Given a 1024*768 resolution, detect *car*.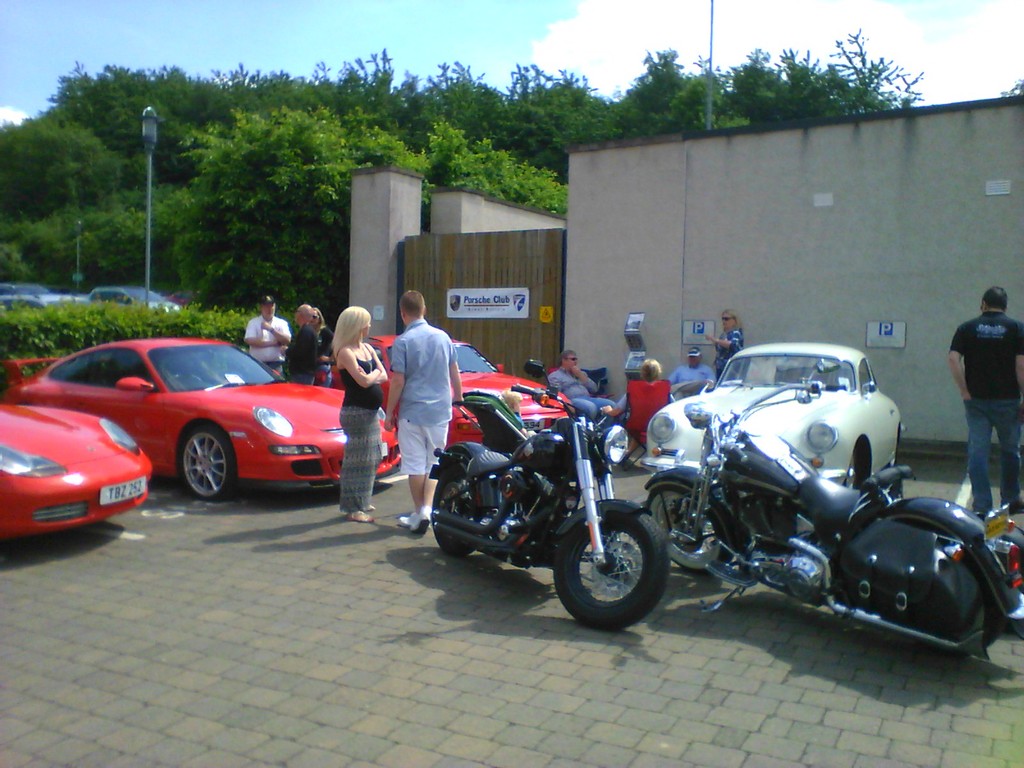
[left=0, top=387, right=166, bottom=555].
